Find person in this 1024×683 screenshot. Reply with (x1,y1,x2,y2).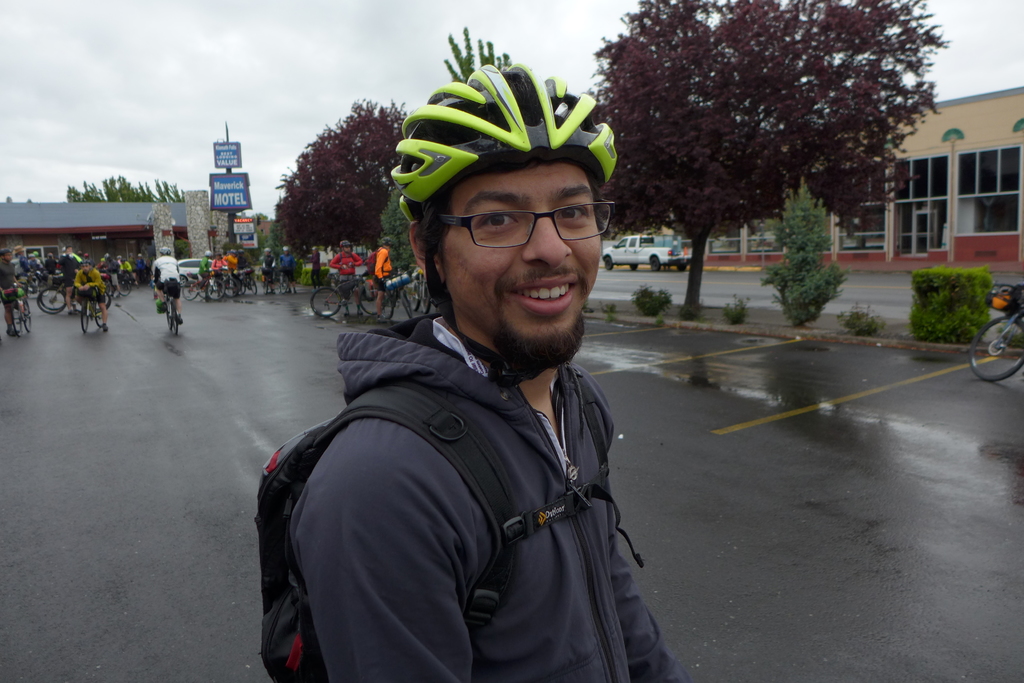
(42,250,60,274).
